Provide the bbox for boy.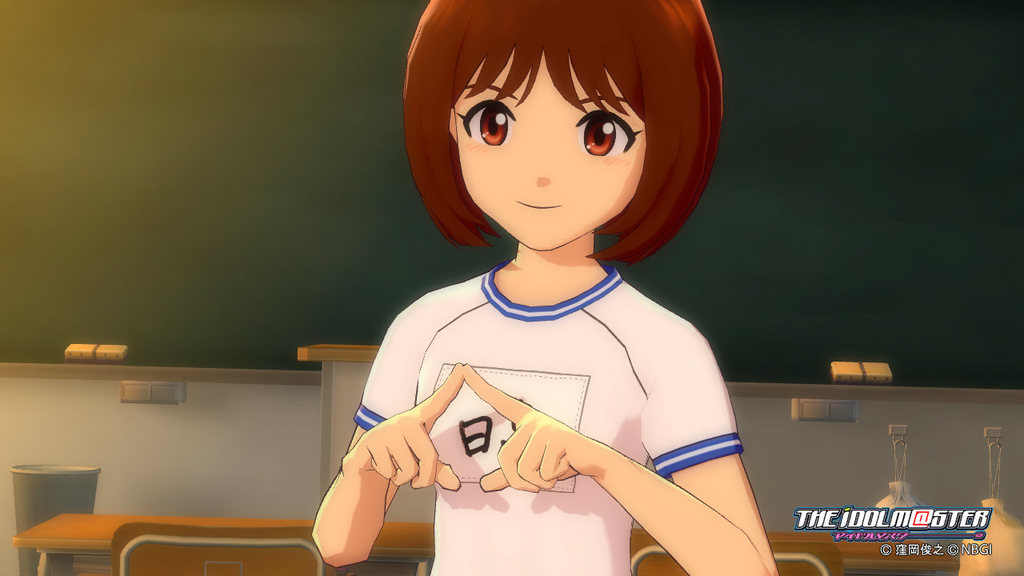
bbox(314, 0, 779, 575).
